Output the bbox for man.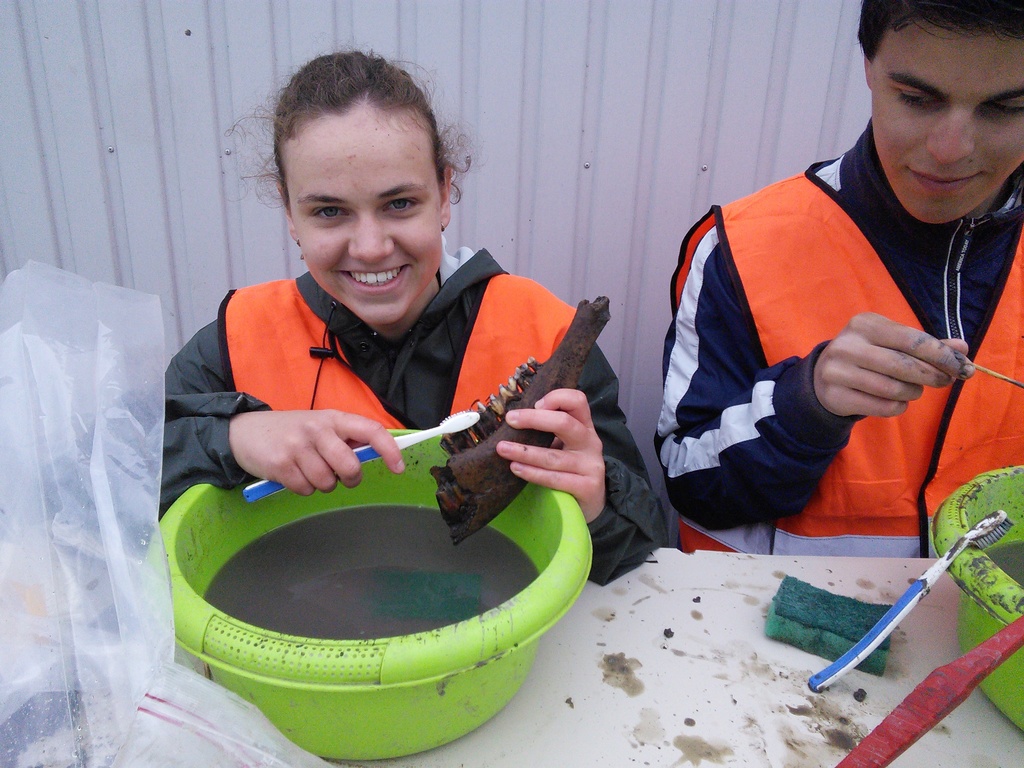
<region>625, 12, 1023, 605</region>.
